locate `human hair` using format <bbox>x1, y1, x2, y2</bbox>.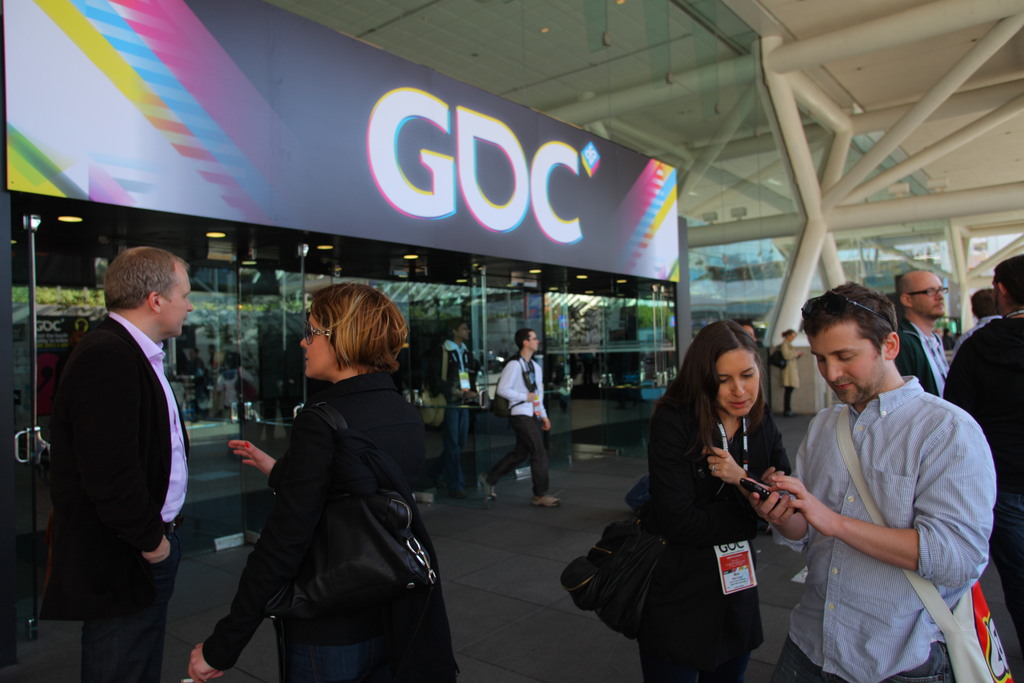
<bbox>515, 329, 534, 350</bbox>.
